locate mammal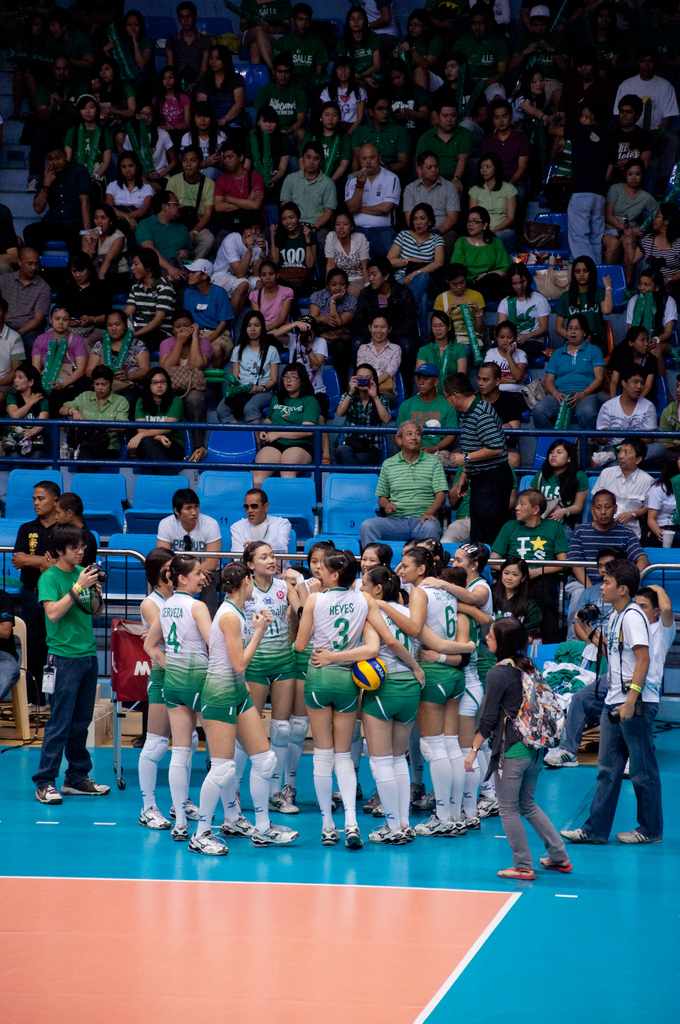
(x1=19, y1=139, x2=104, y2=258)
